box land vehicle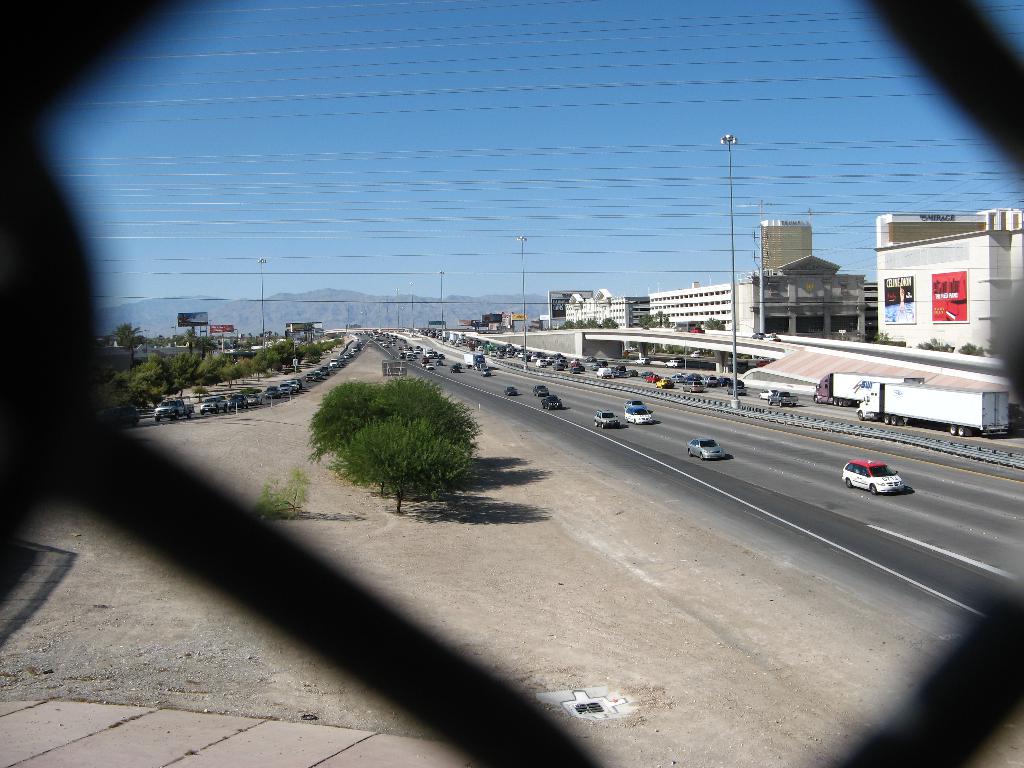
[749,330,767,340]
